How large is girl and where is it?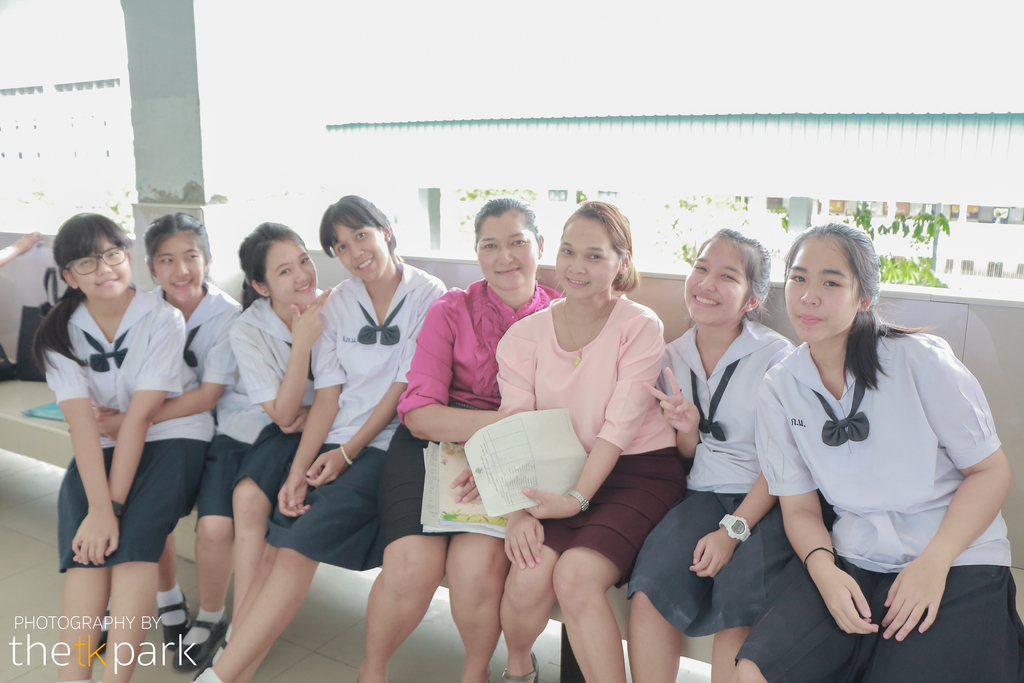
Bounding box: 626/229/838/682.
